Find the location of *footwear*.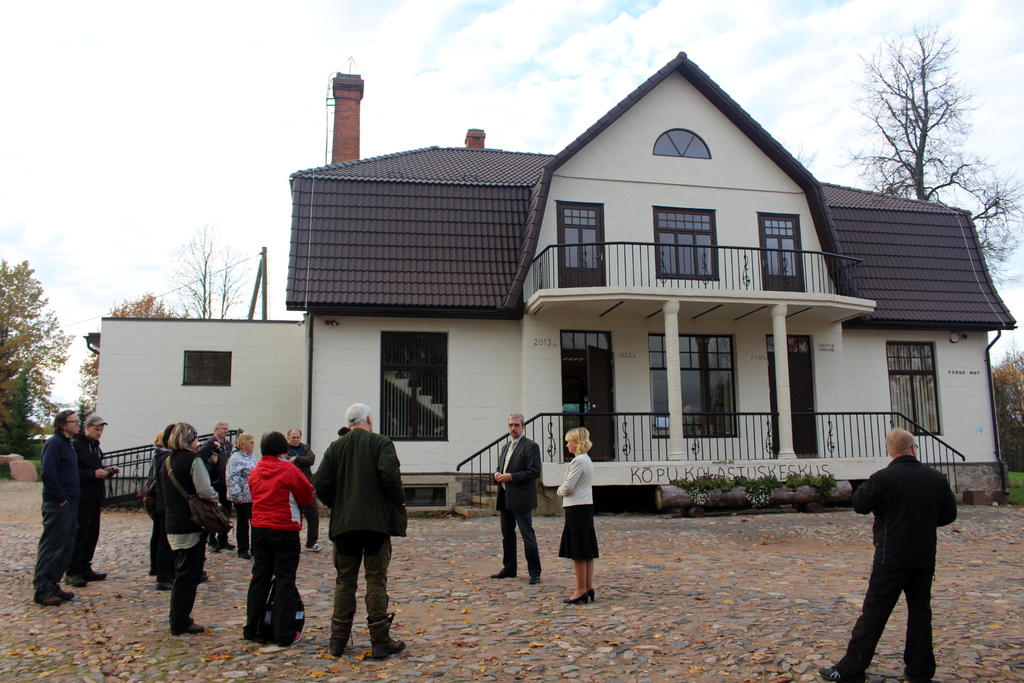
Location: <region>589, 588, 596, 601</region>.
